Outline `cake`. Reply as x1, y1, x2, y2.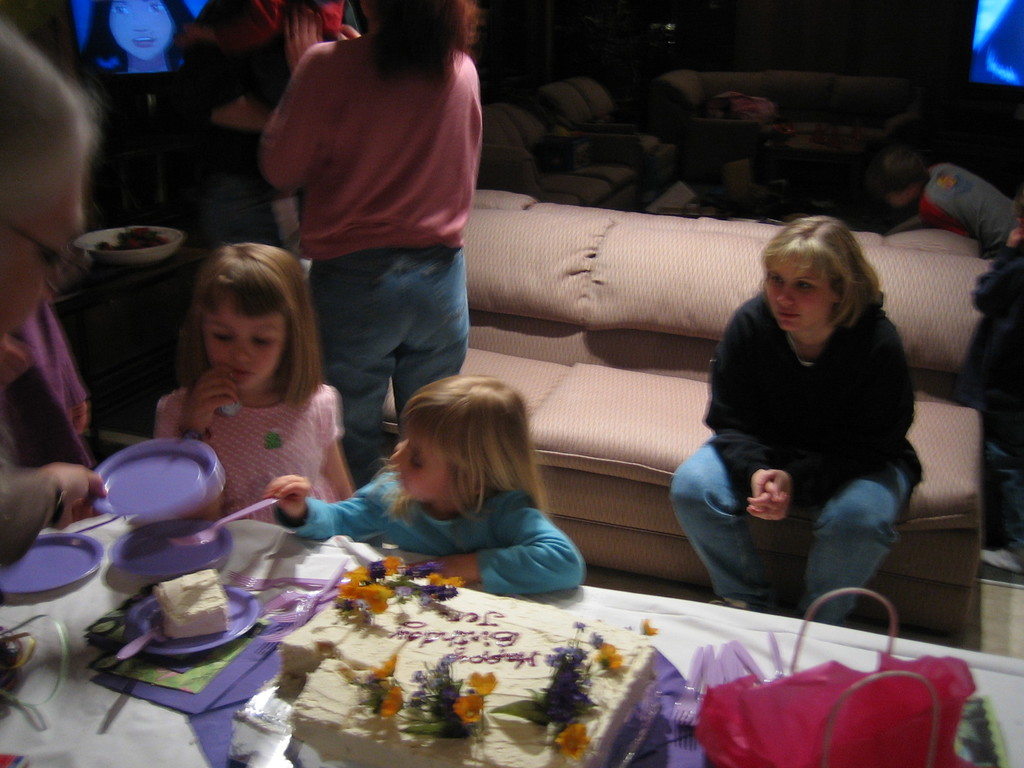
277, 574, 657, 767.
